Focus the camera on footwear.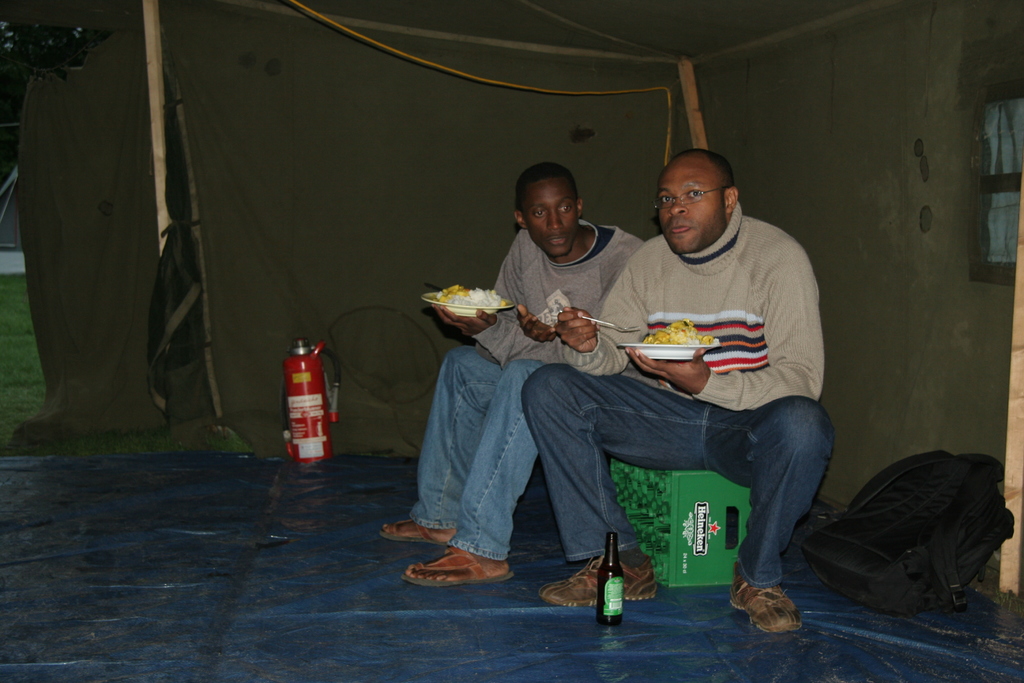
Focus region: 365/502/453/539.
